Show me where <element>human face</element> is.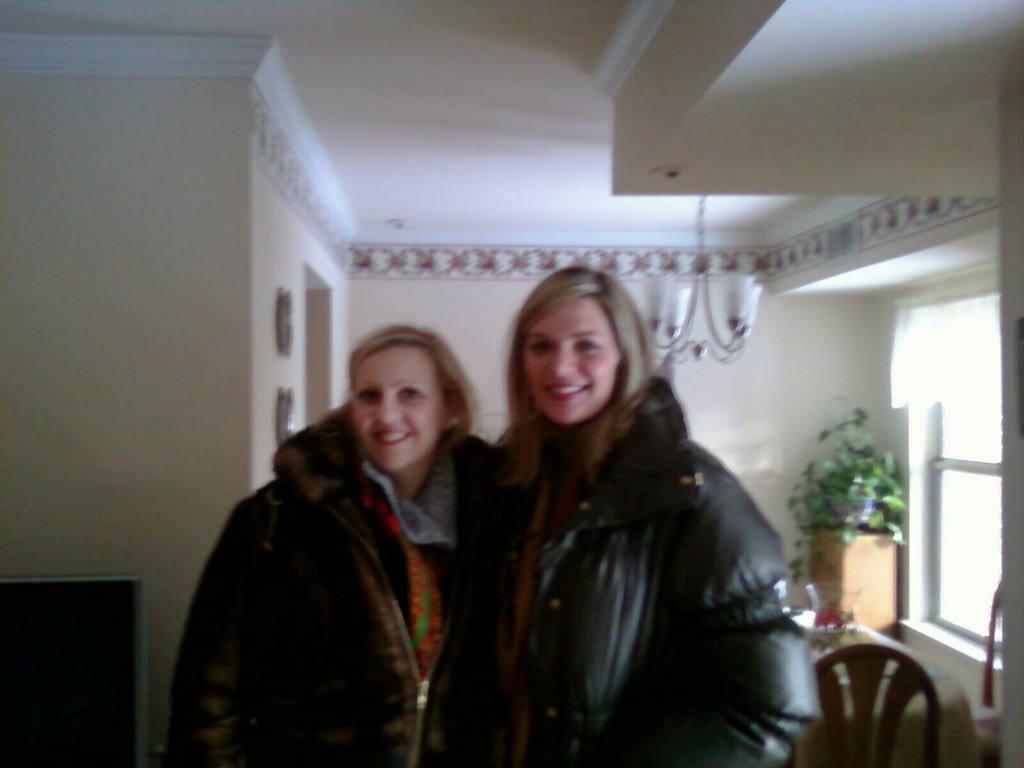
<element>human face</element> is at Rect(351, 344, 448, 474).
